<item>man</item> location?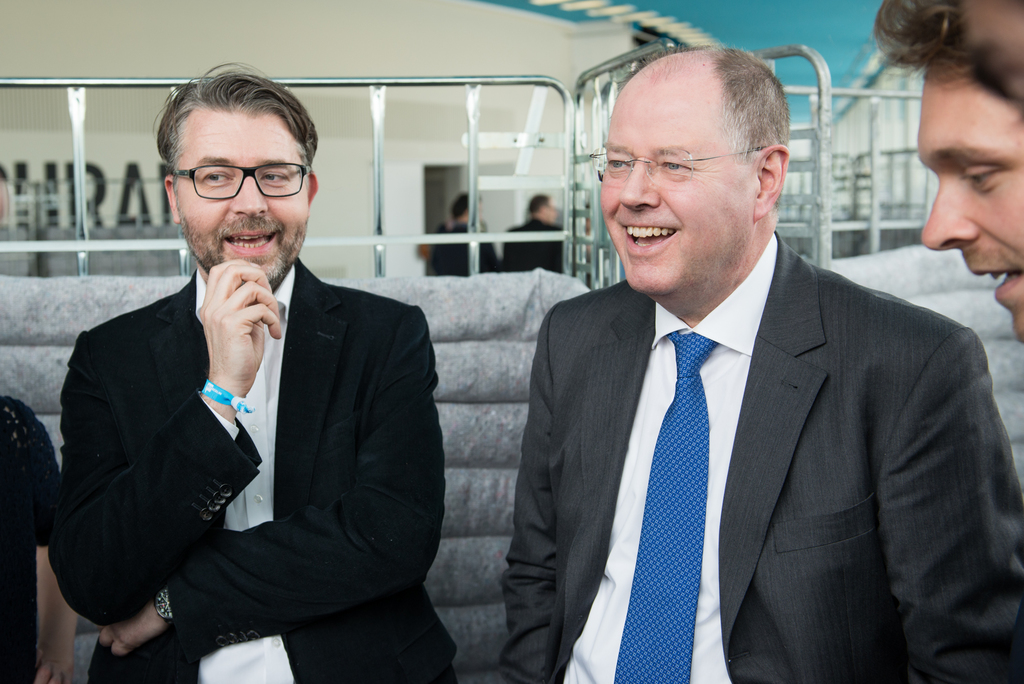
BBox(45, 98, 450, 671)
